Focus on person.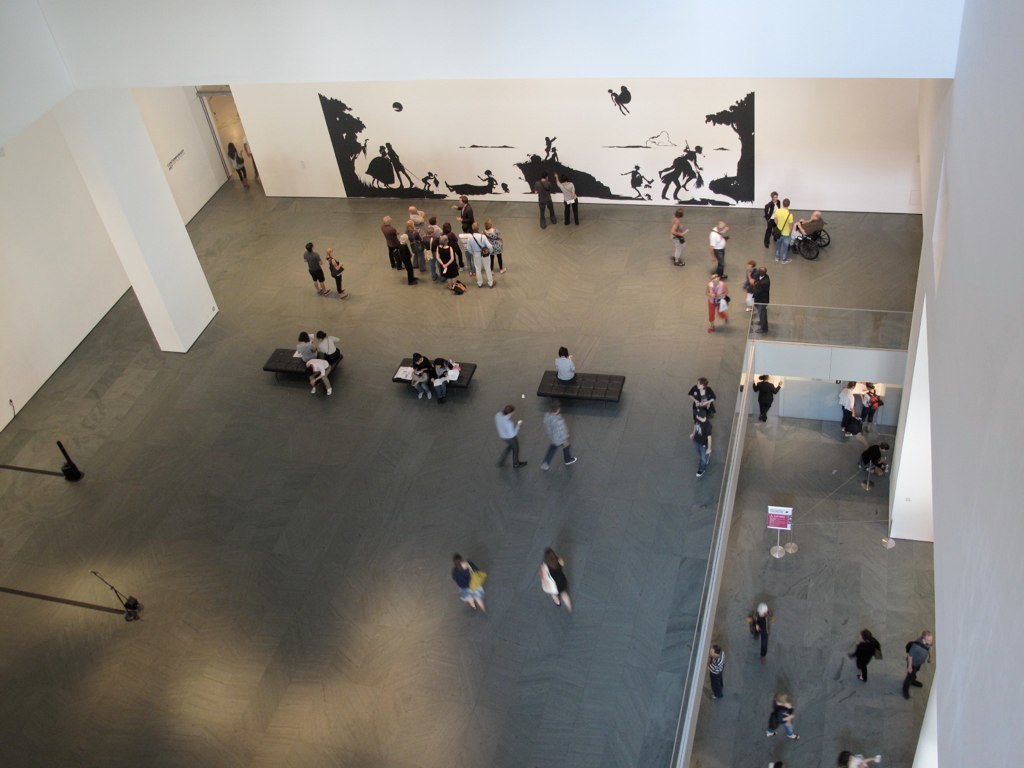
Focused at bbox=(837, 377, 863, 439).
